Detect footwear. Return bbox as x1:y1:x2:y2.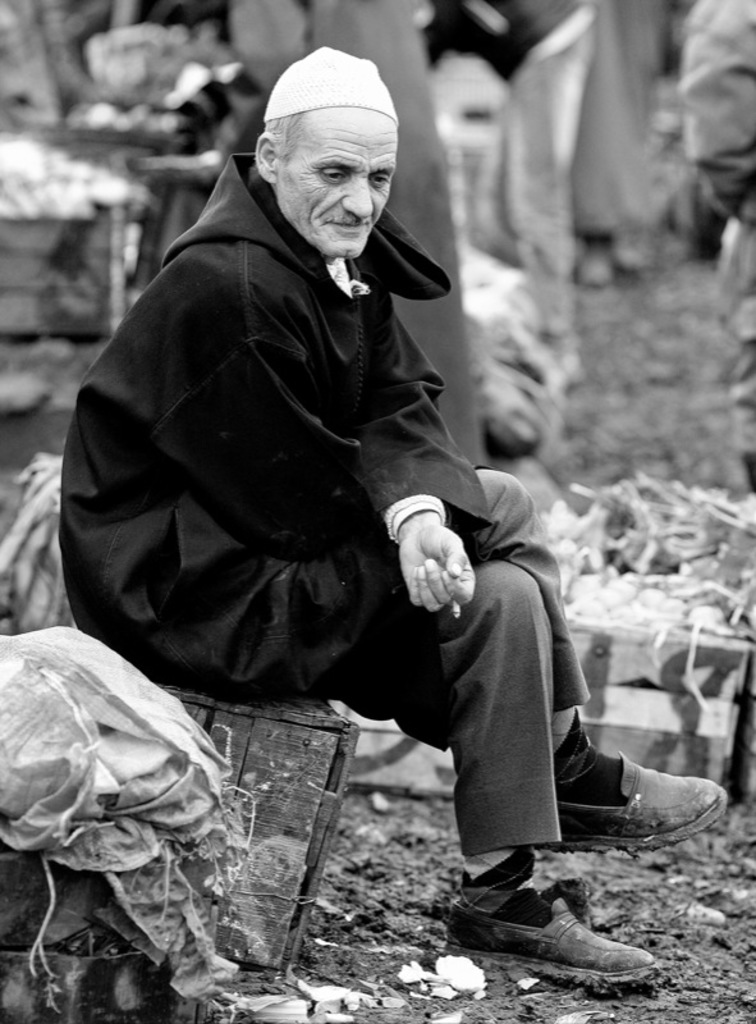
441:895:658:977.
